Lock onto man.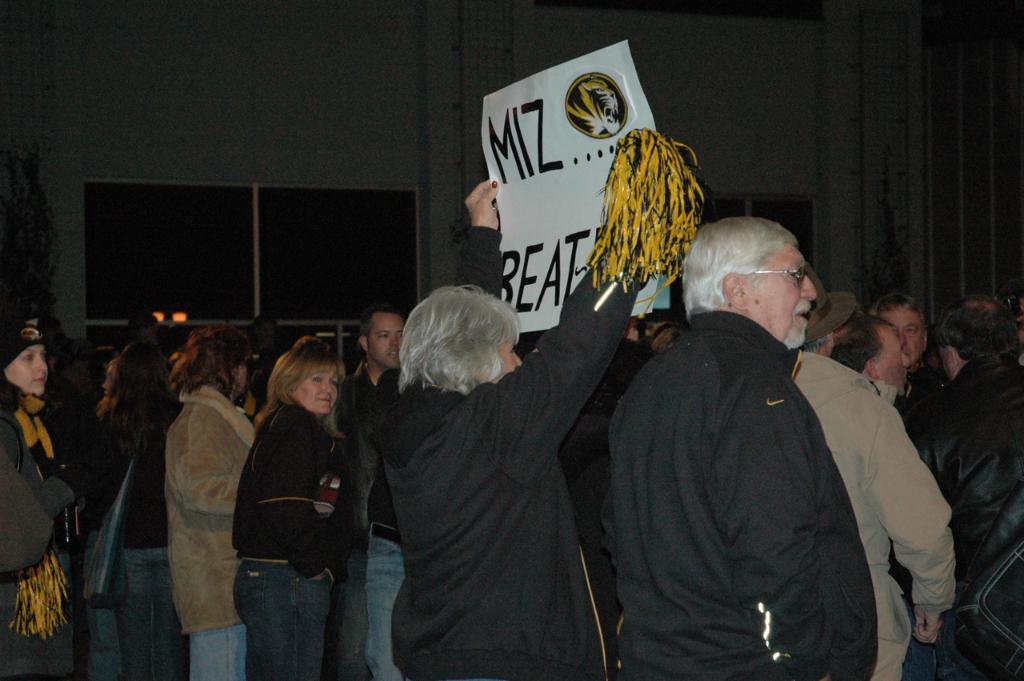
Locked: [602, 204, 907, 676].
